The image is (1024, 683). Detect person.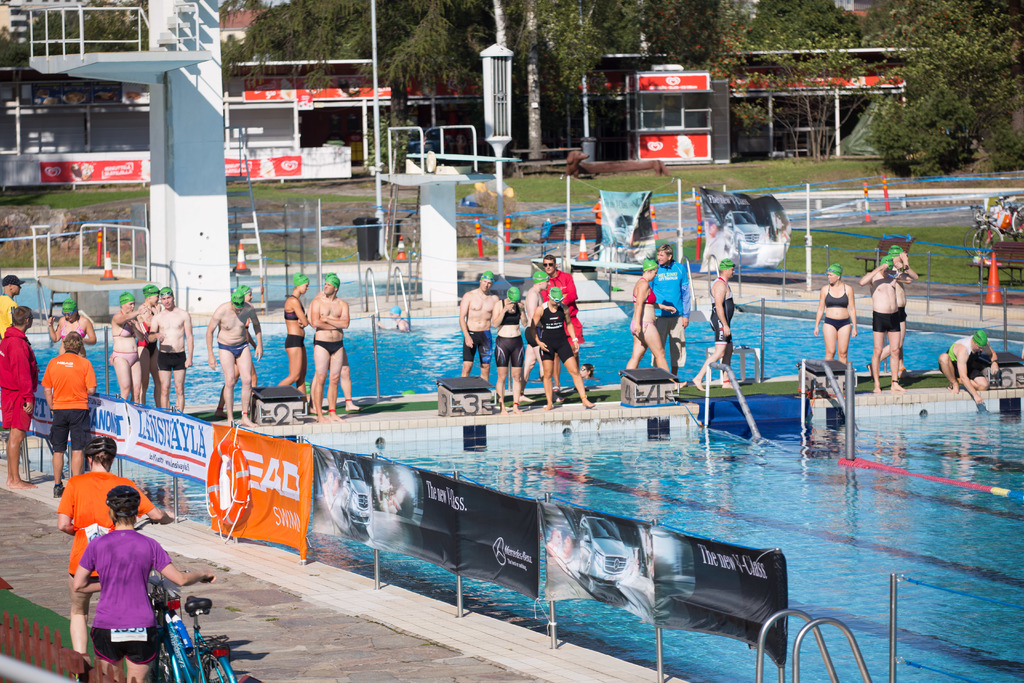
Detection: region(108, 293, 147, 405).
